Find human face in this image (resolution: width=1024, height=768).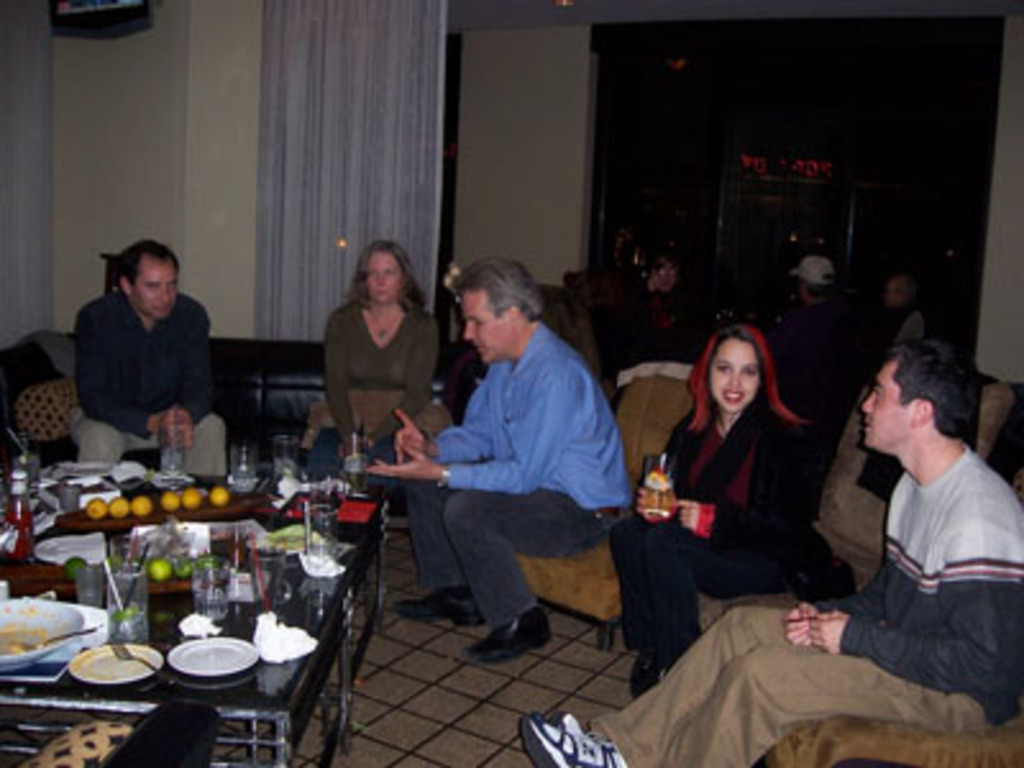
361,251,404,307.
